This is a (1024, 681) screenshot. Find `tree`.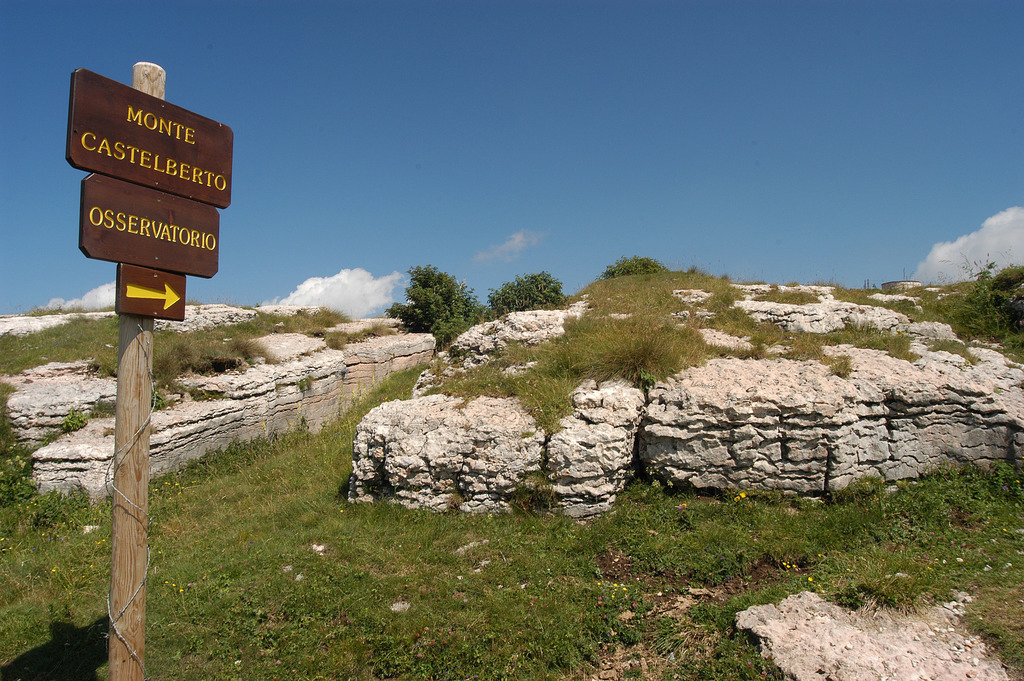
Bounding box: crop(380, 265, 480, 340).
